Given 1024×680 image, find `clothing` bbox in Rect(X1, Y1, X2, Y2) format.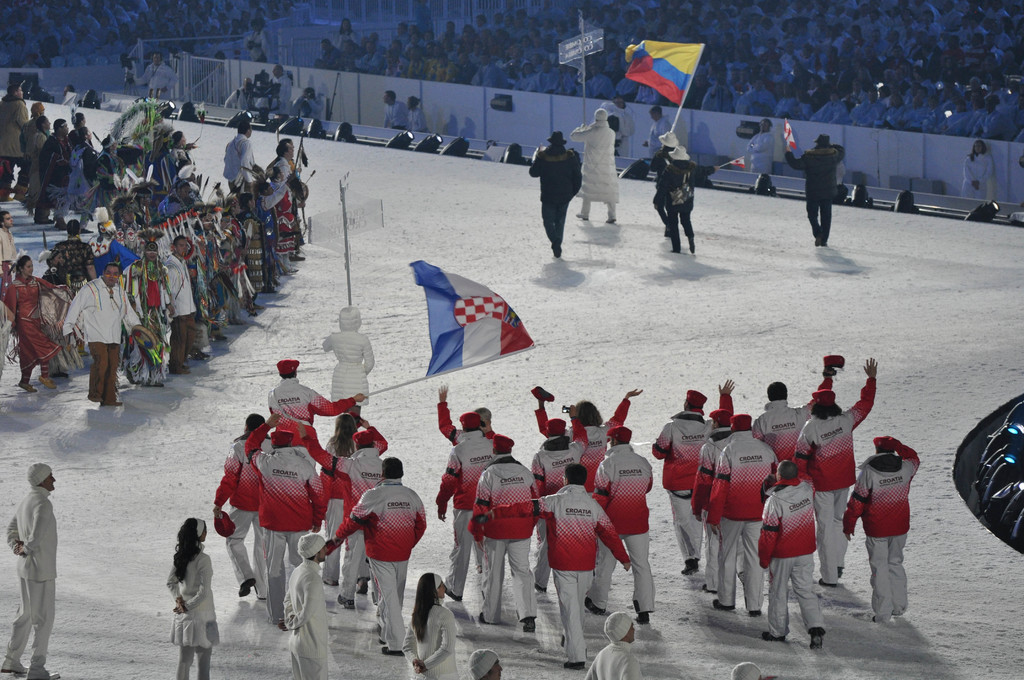
Rect(340, 480, 423, 647).
